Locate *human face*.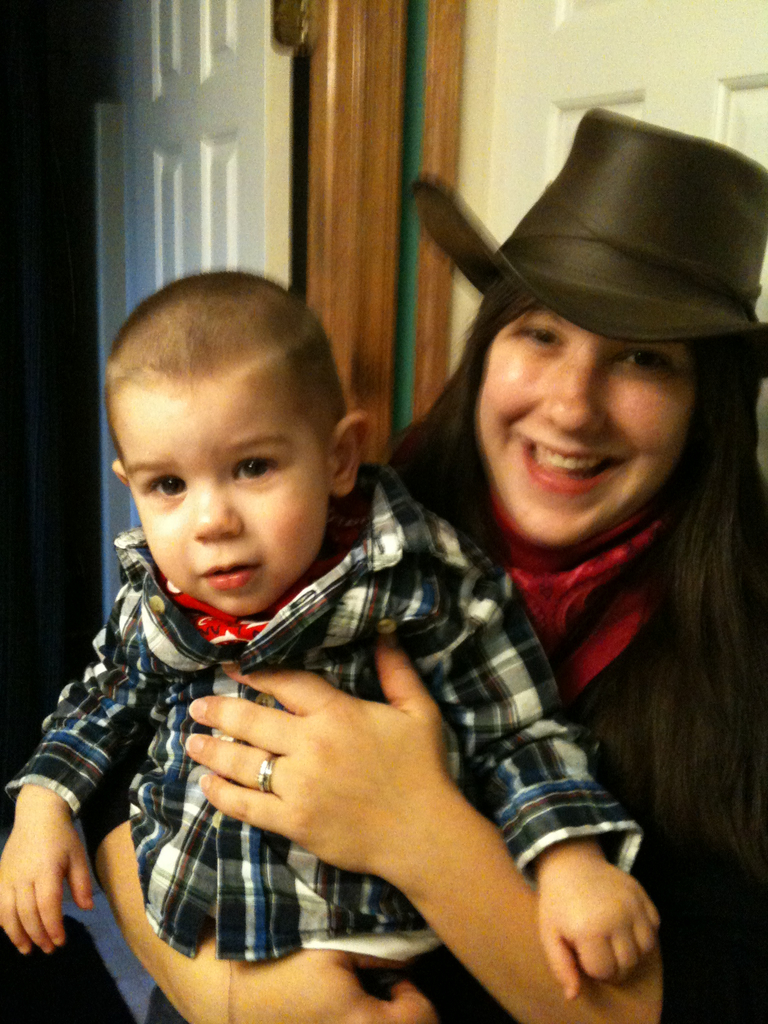
Bounding box: l=472, t=307, r=704, b=548.
